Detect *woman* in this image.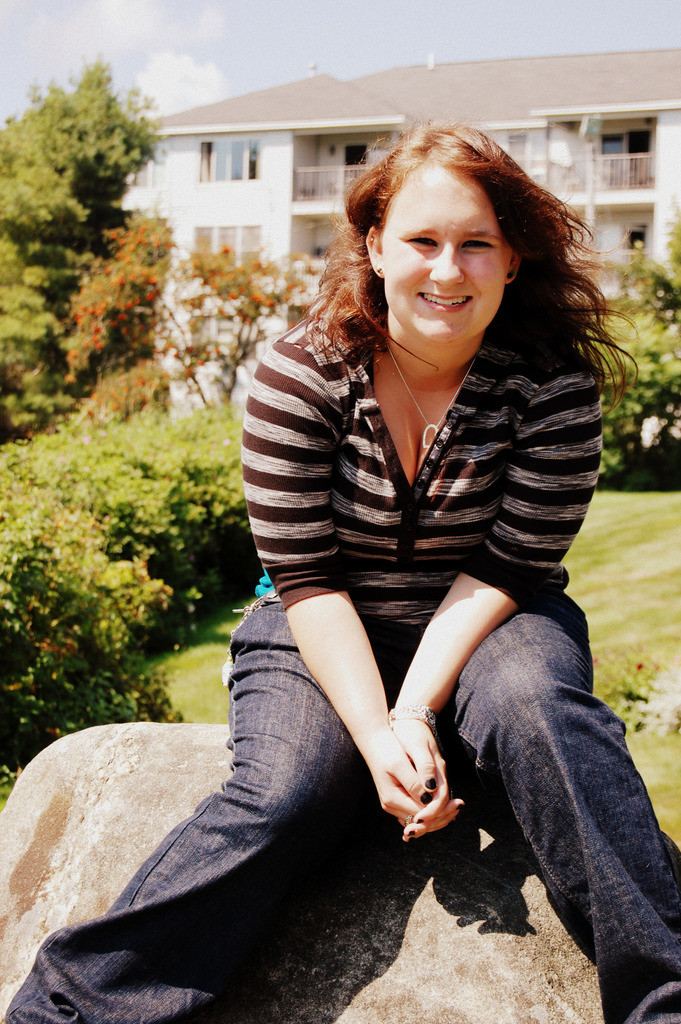
Detection: BBox(176, 134, 653, 976).
